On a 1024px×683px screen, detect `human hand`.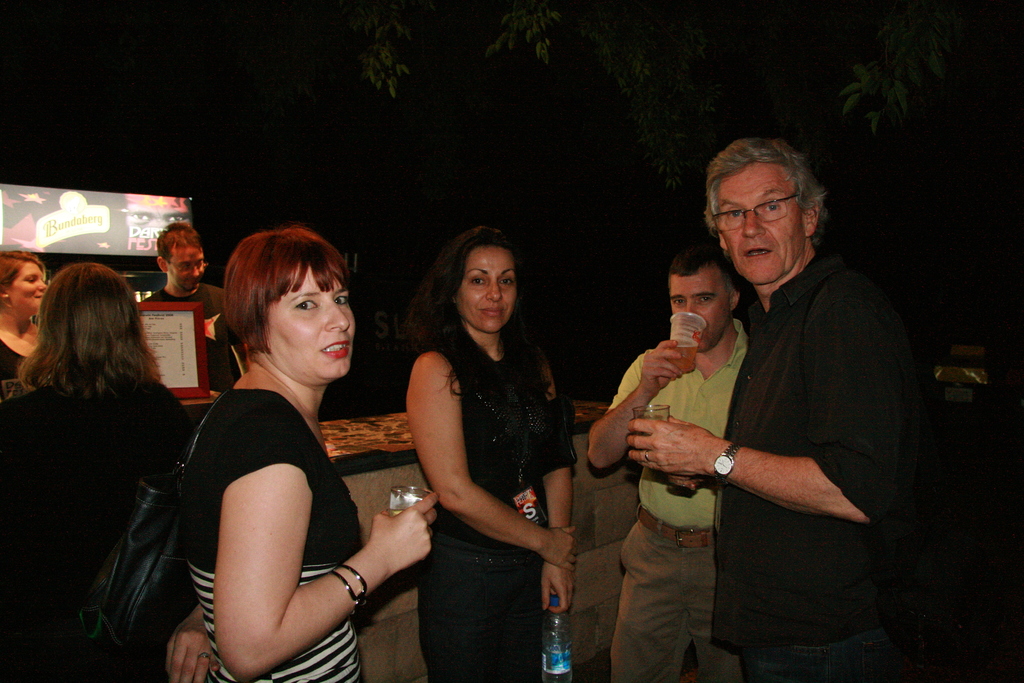
box=[543, 527, 579, 577].
